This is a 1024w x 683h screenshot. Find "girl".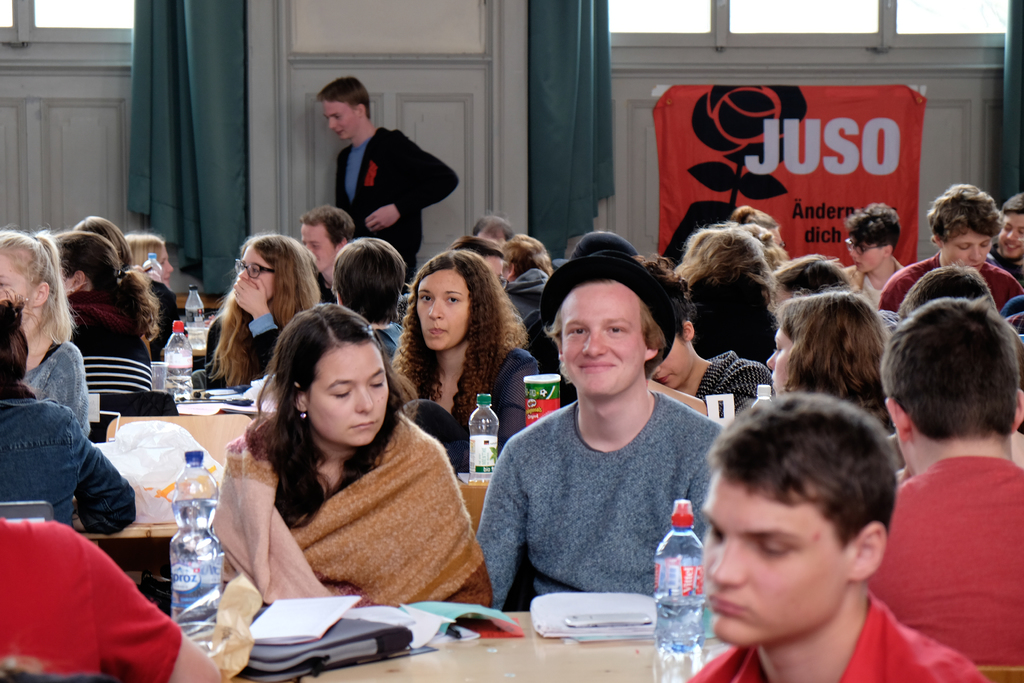
Bounding box: box(219, 301, 500, 611).
